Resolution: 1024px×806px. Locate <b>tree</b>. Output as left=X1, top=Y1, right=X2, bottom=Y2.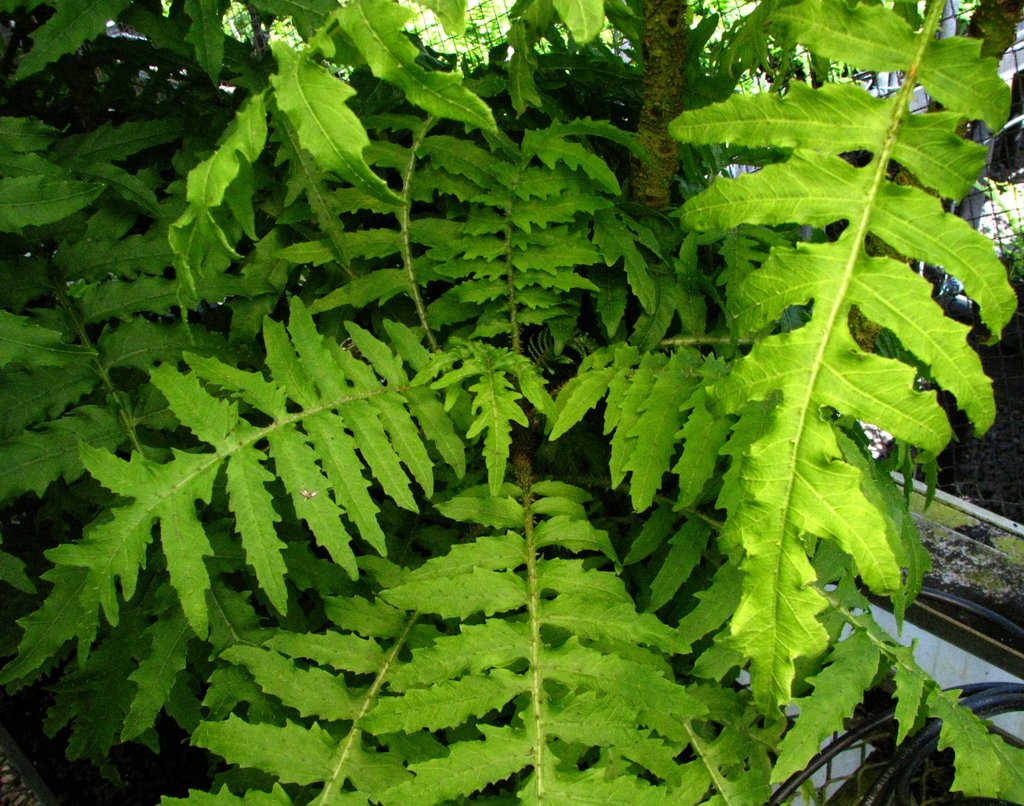
left=0, top=3, right=1023, bottom=799.
